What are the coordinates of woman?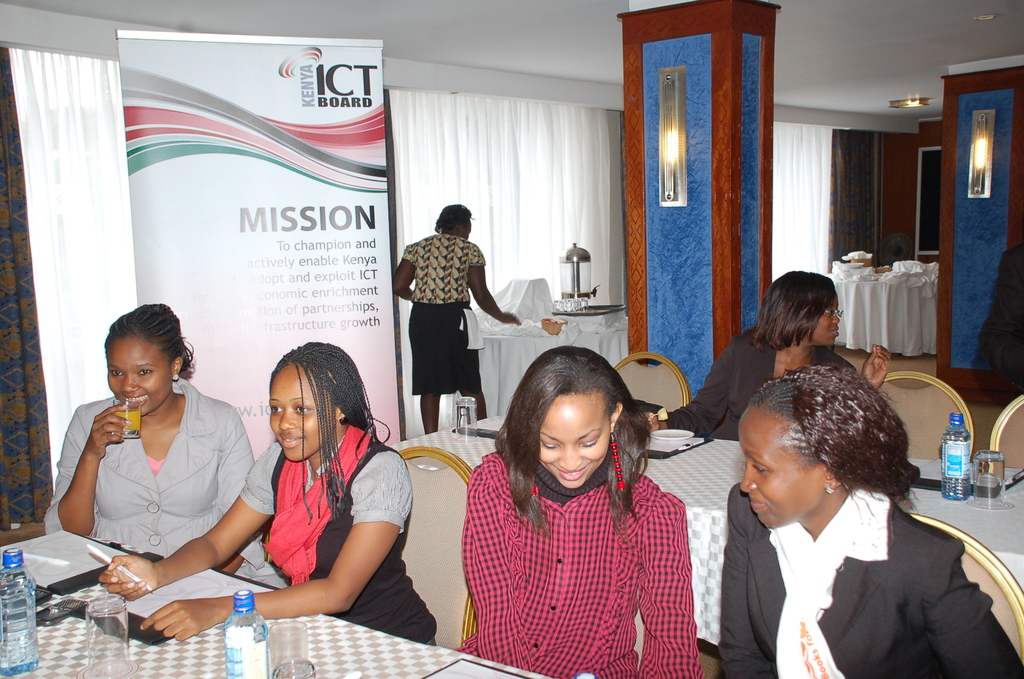
{"left": 645, "top": 274, "right": 893, "bottom": 446}.
